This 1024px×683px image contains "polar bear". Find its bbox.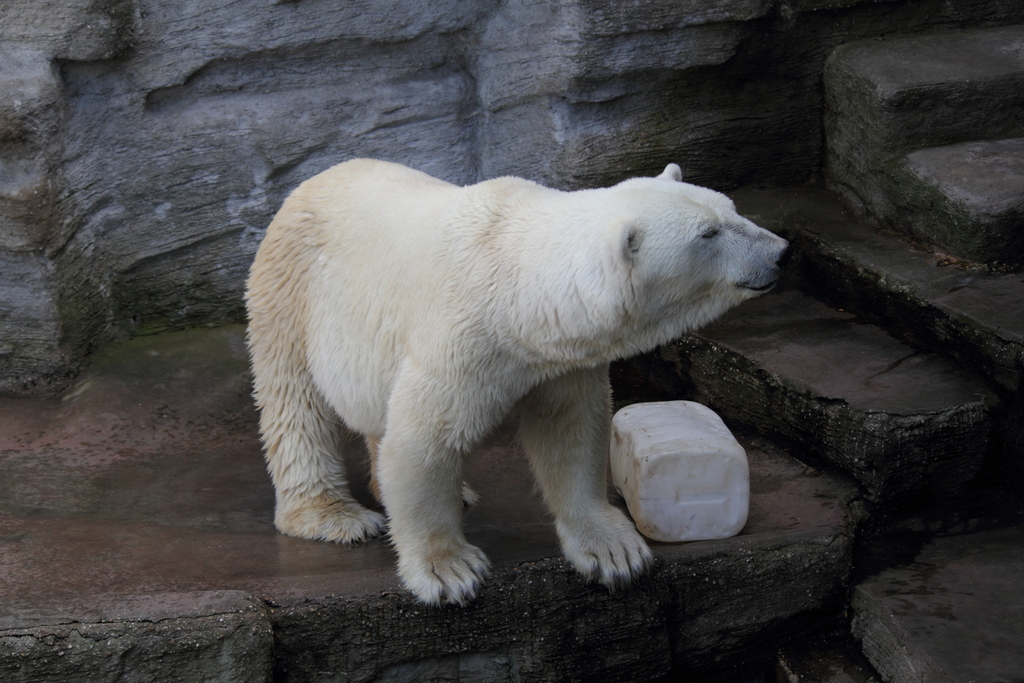
x1=237, y1=155, x2=794, y2=608.
